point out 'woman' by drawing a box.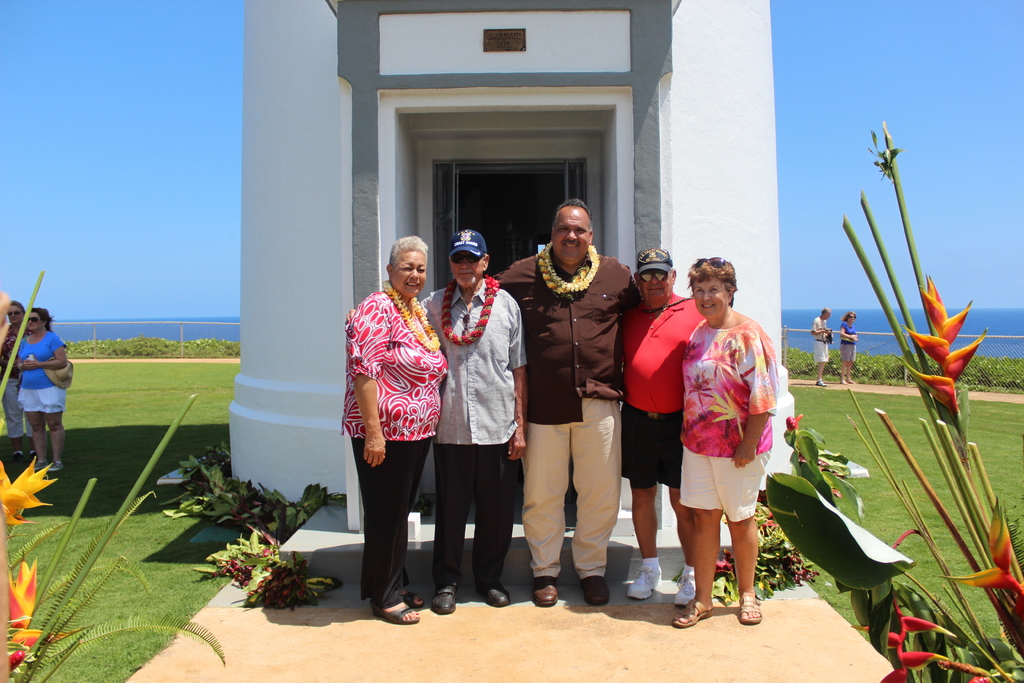
<bbox>341, 231, 450, 613</bbox>.
